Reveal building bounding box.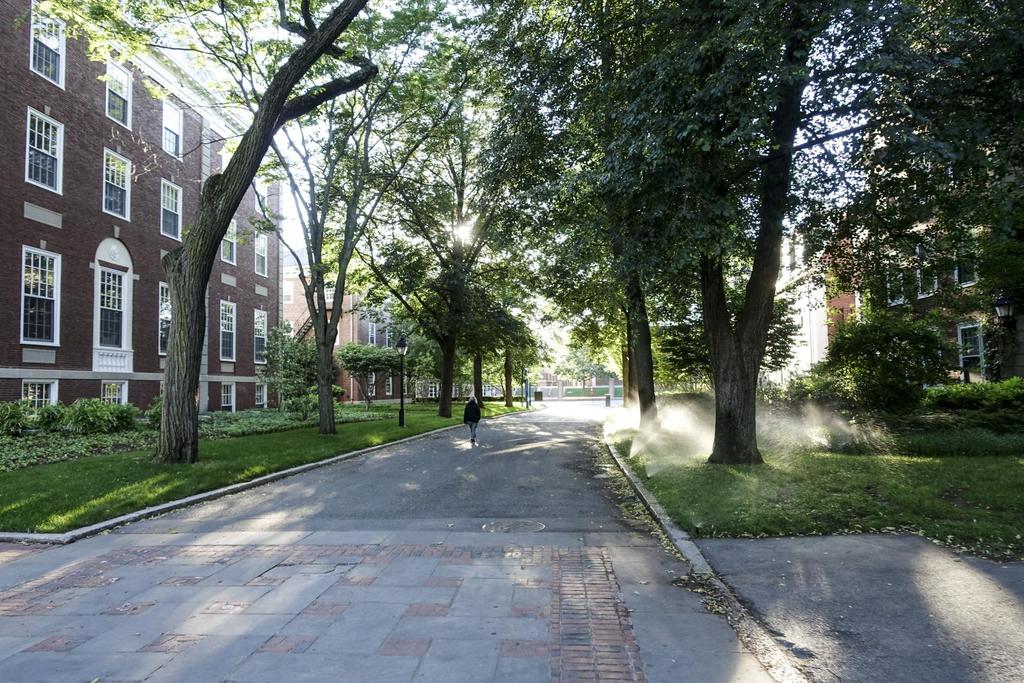
Revealed: region(282, 242, 429, 399).
